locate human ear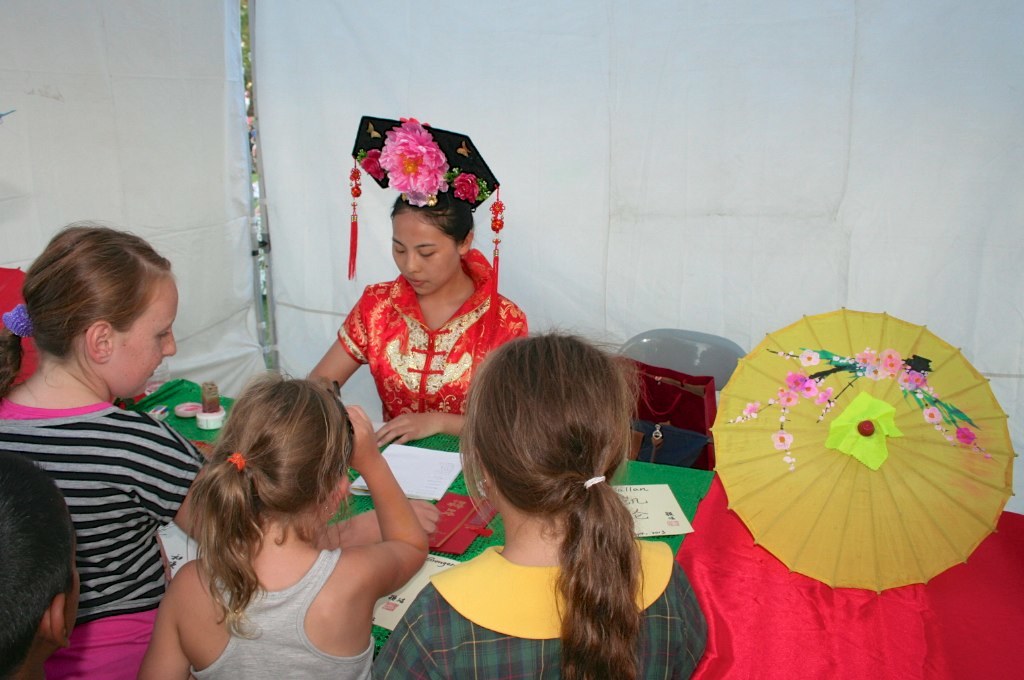
<box>86,323,111,360</box>
